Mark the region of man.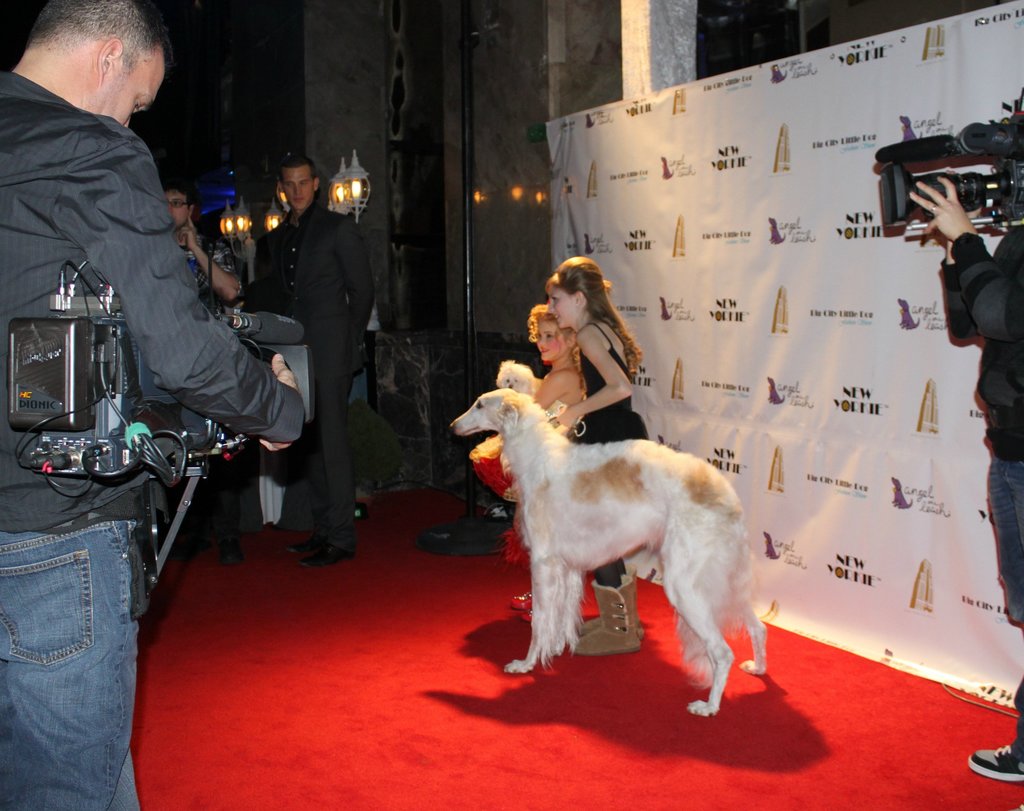
Region: bbox=(152, 174, 199, 284).
